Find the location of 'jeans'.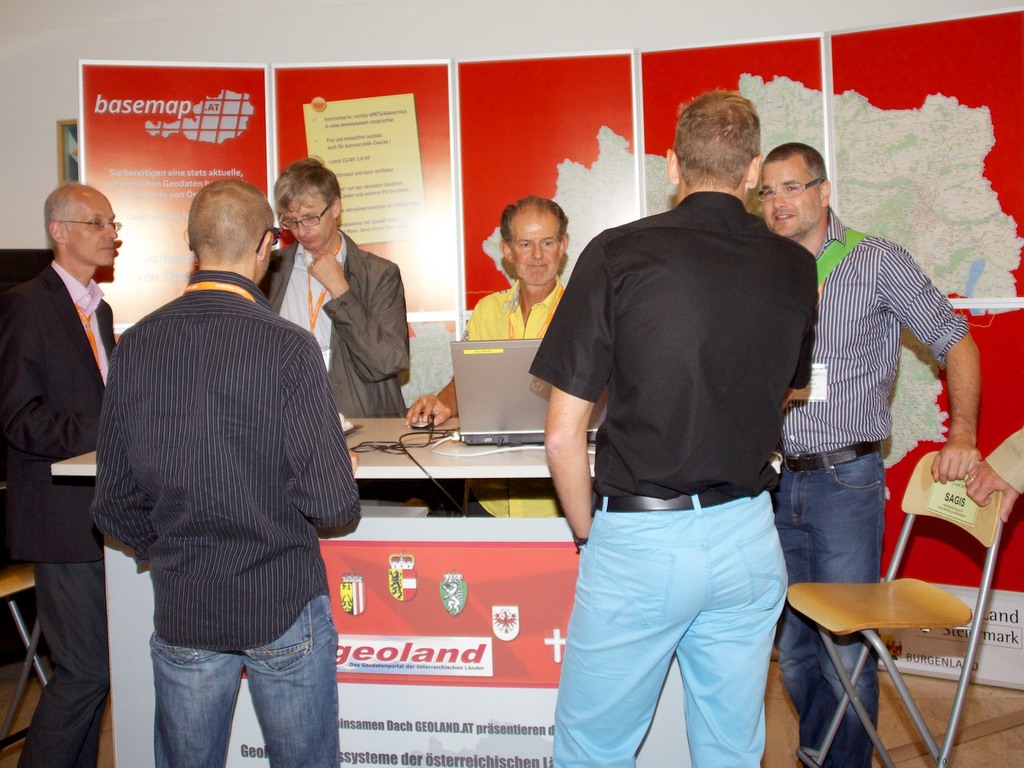
Location: x1=550, y1=493, x2=789, y2=767.
